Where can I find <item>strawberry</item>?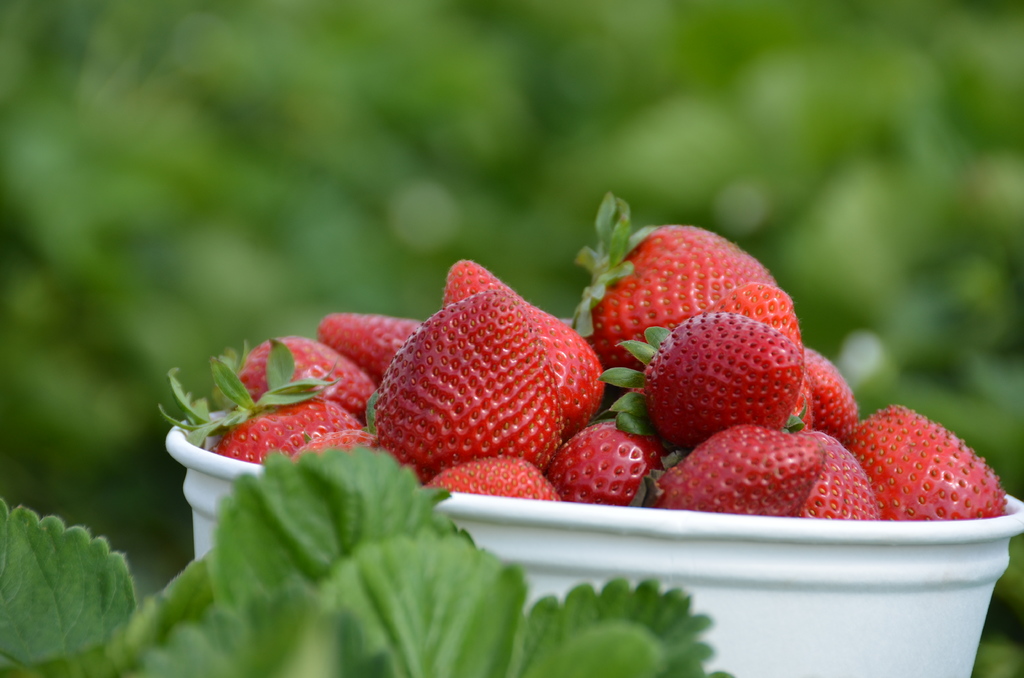
You can find it at 285,423,430,497.
